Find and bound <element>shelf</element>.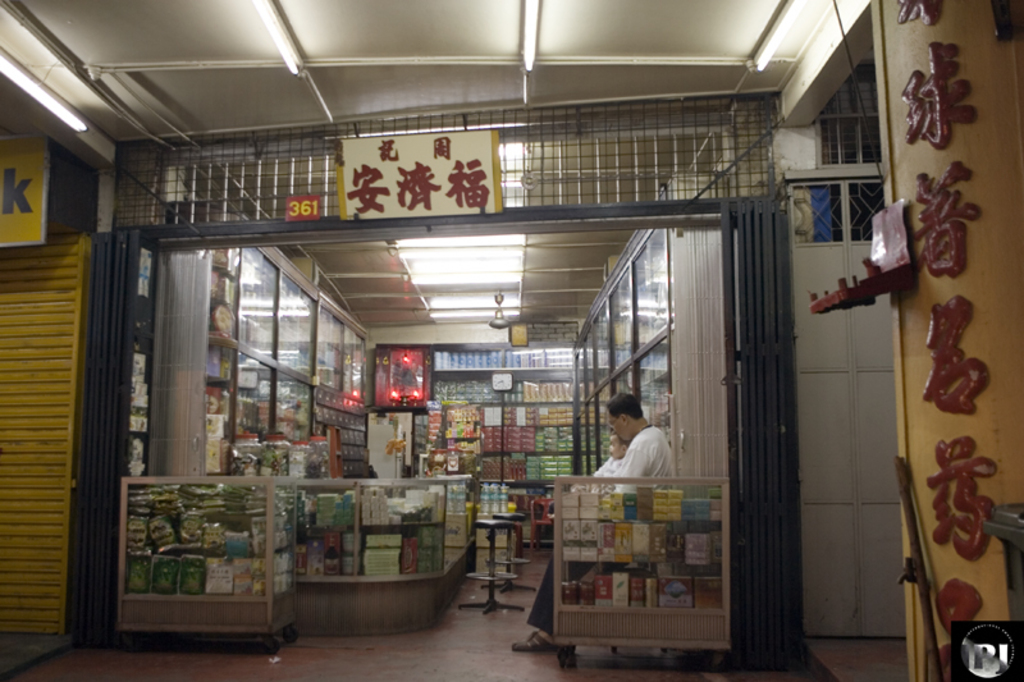
Bound: x1=274 y1=367 x2=316 y2=439.
